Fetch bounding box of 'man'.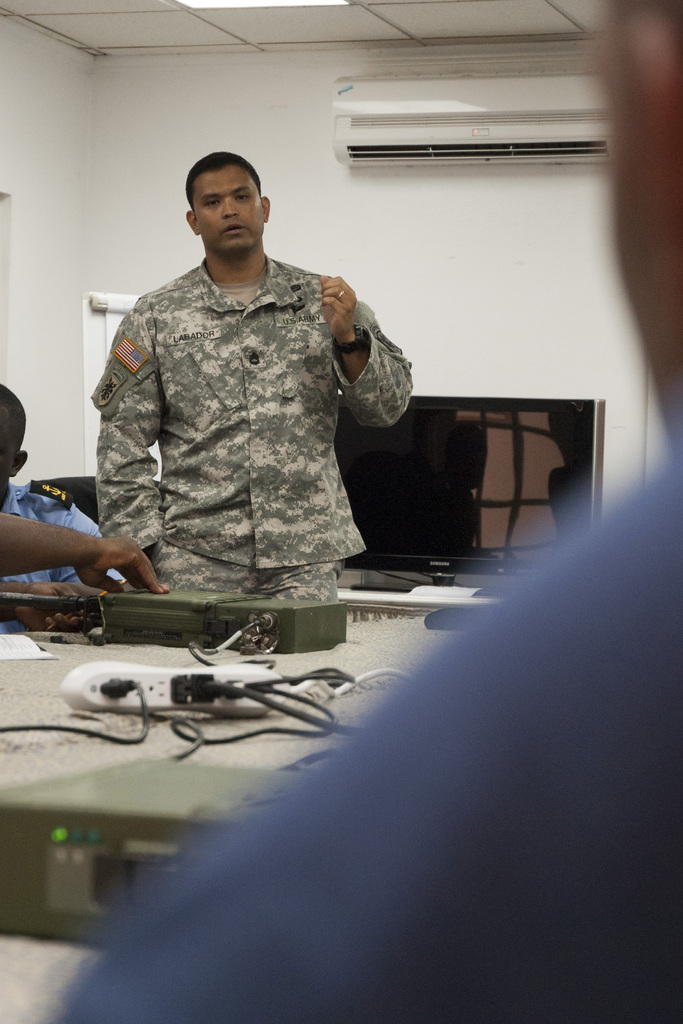
Bbox: pyautogui.locateOnScreen(0, 370, 115, 630).
